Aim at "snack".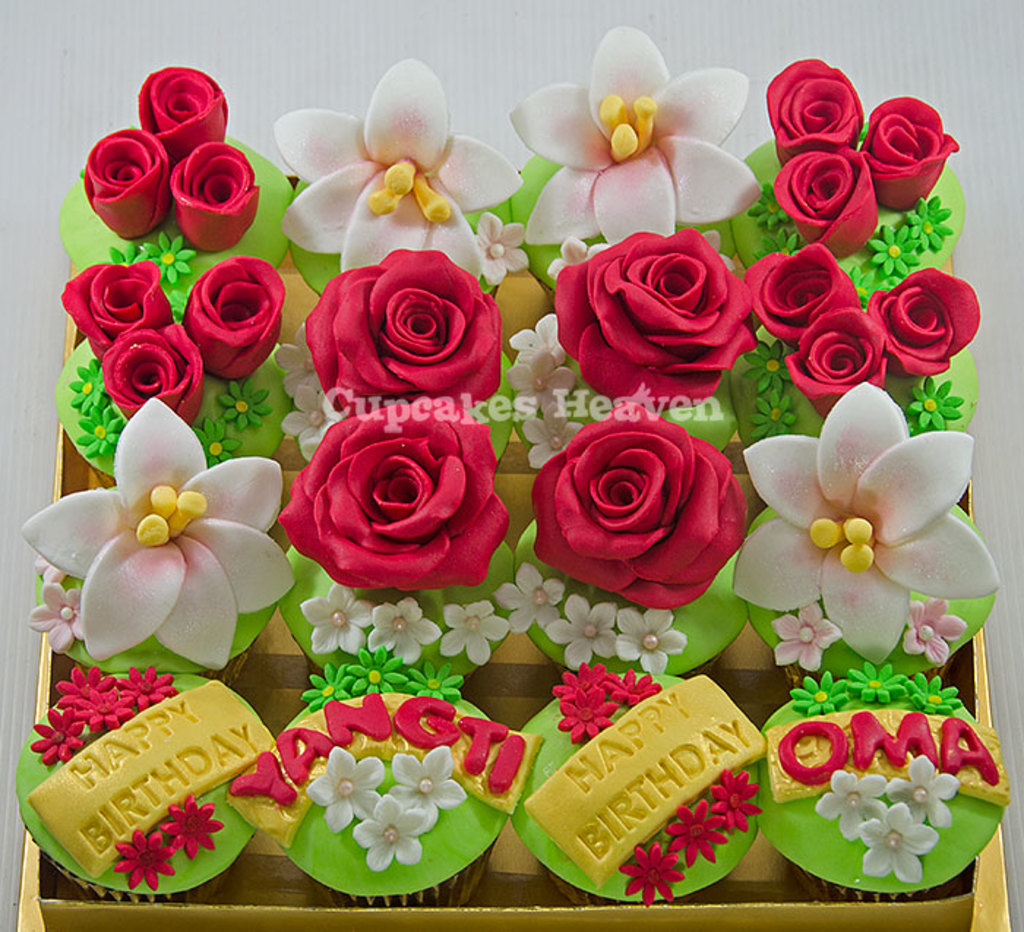
Aimed at (508, 666, 778, 906).
